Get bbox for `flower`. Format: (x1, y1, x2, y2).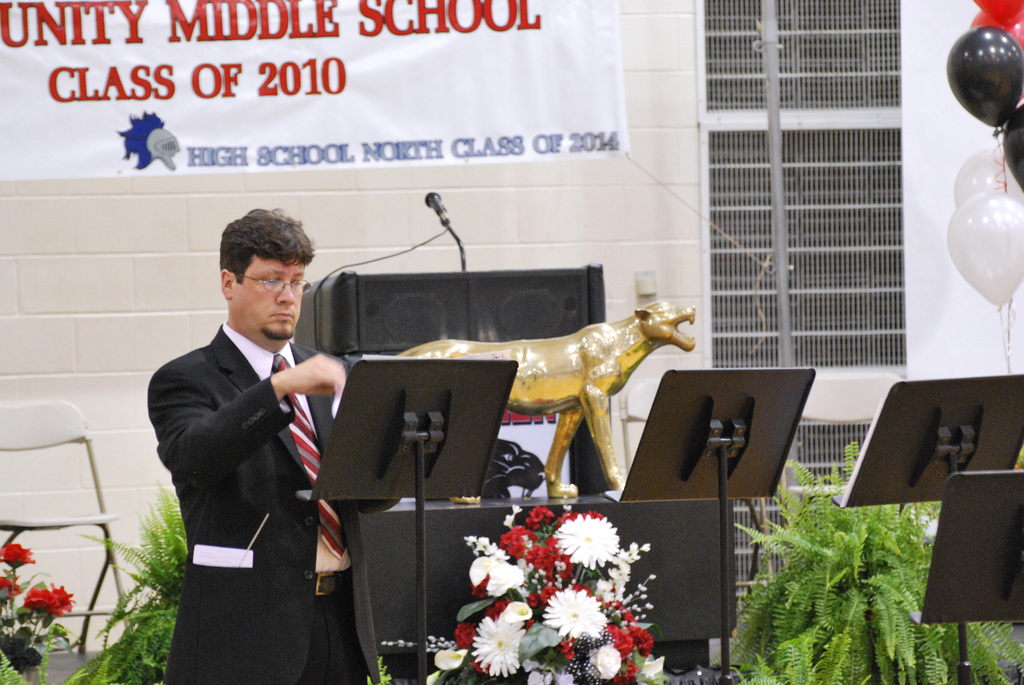
(0, 537, 38, 567).
